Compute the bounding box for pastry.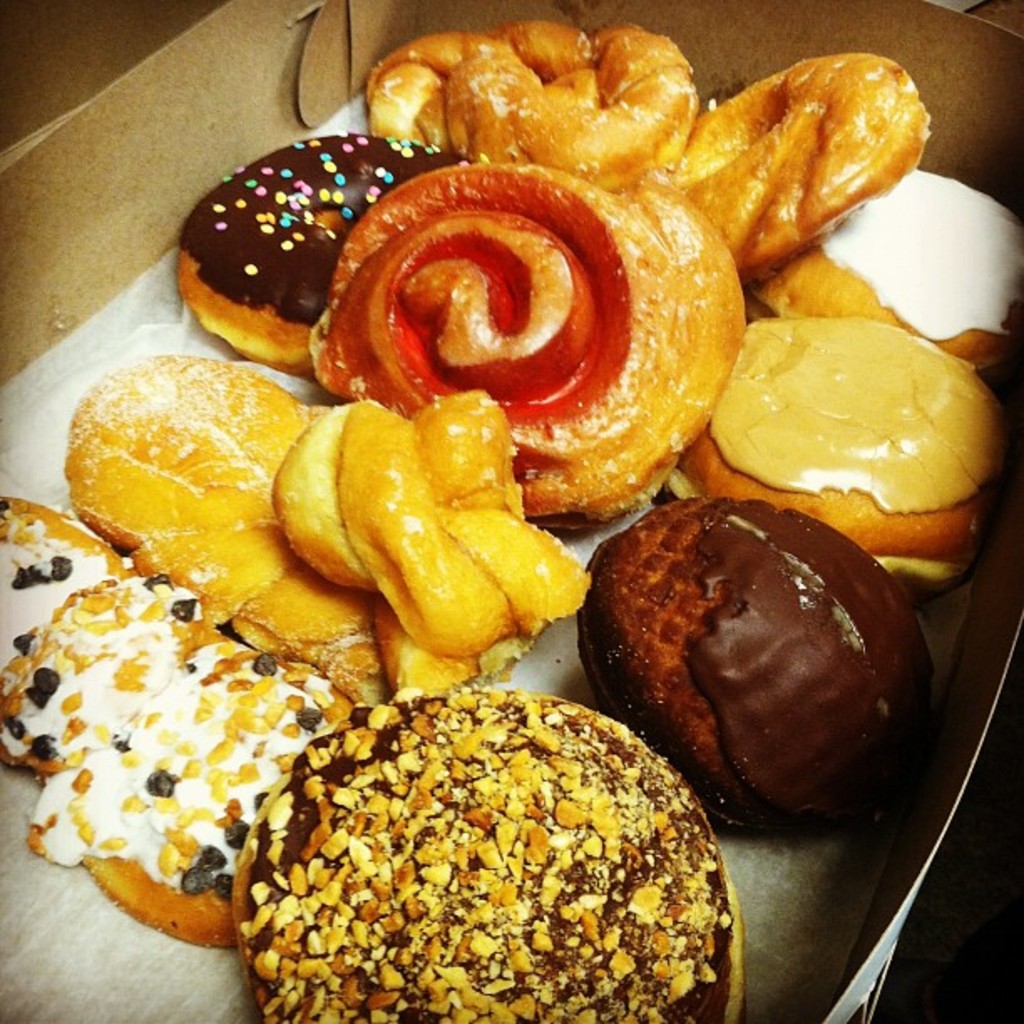
3, 497, 363, 959.
